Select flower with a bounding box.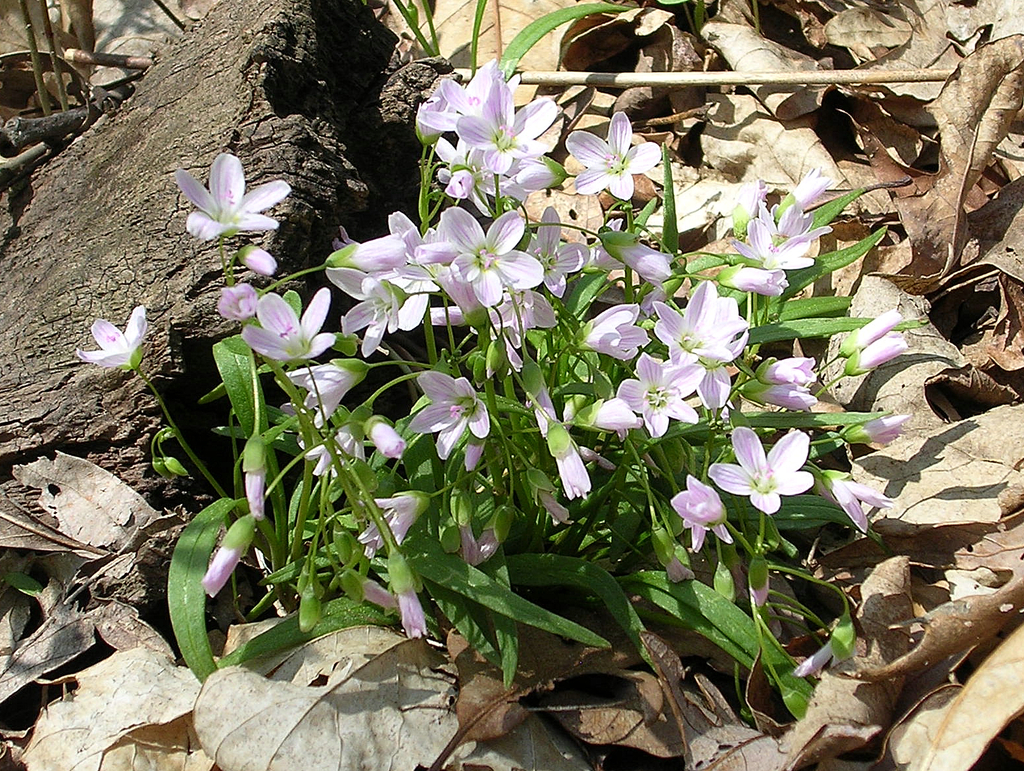
748:553:774:610.
